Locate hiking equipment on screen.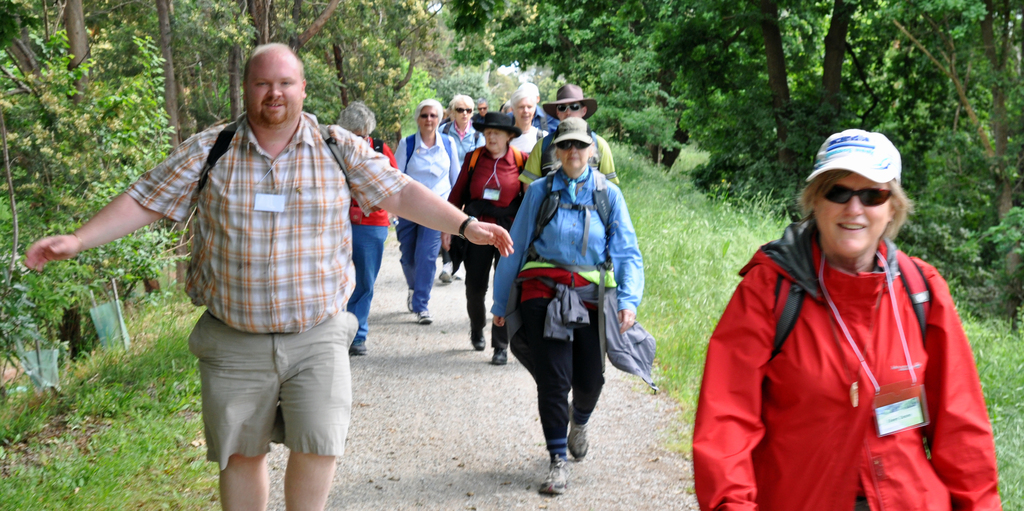
On screen at BBox(367, 136, 383, 158).
